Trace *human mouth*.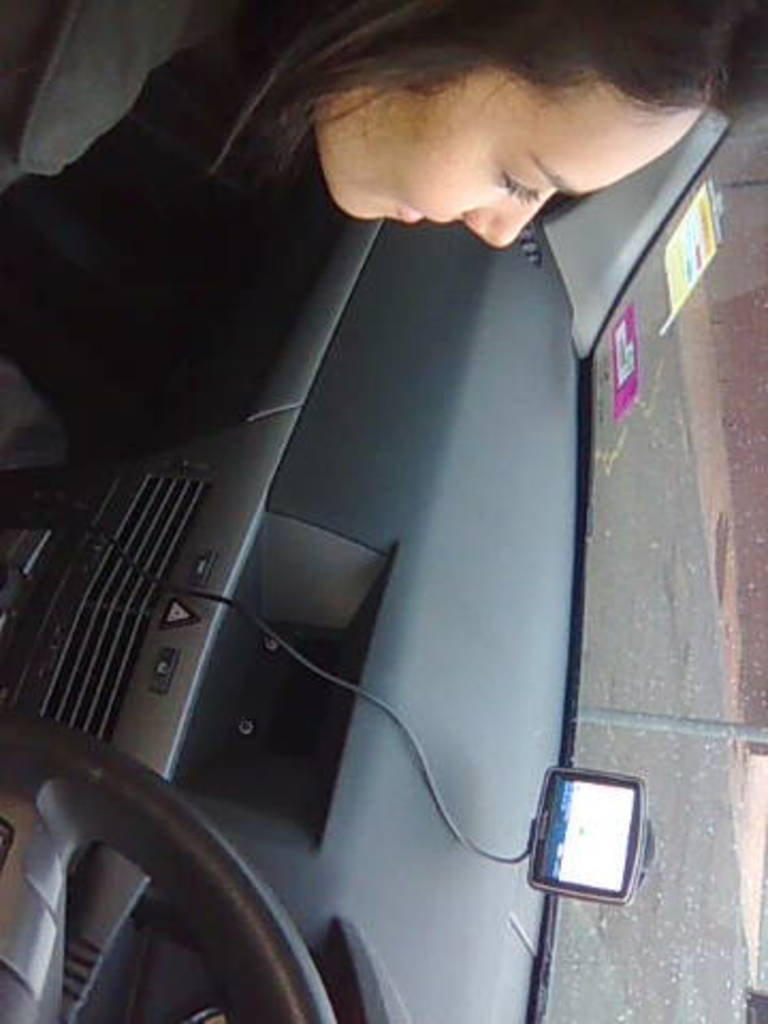
Traced to box(410, 205, 444, 228).
